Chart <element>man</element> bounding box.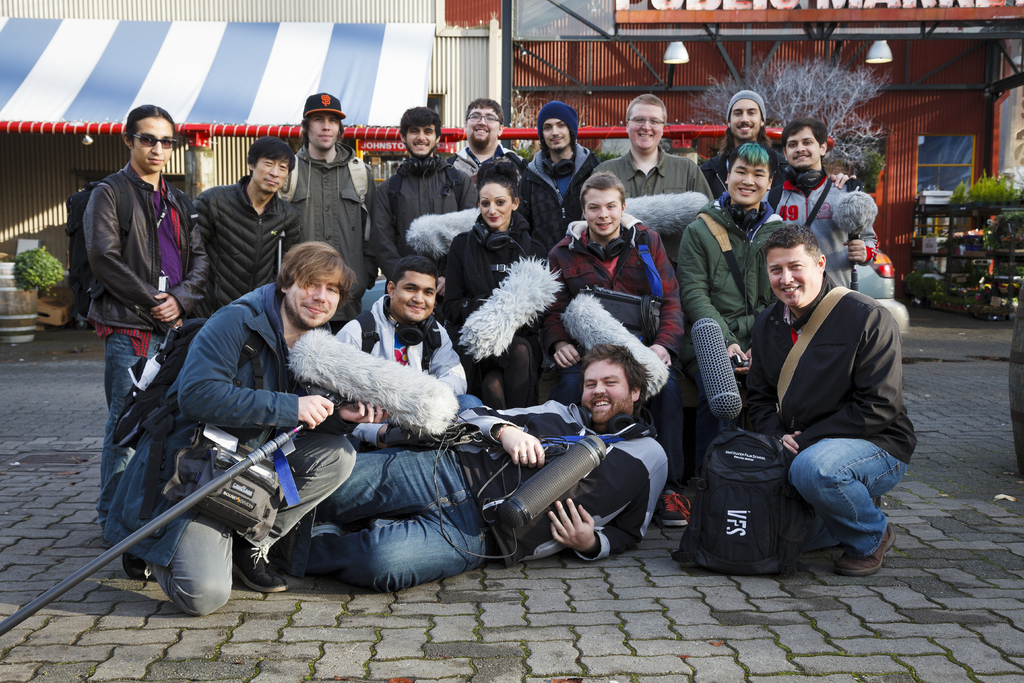
Charted: 778:115:917:329.
